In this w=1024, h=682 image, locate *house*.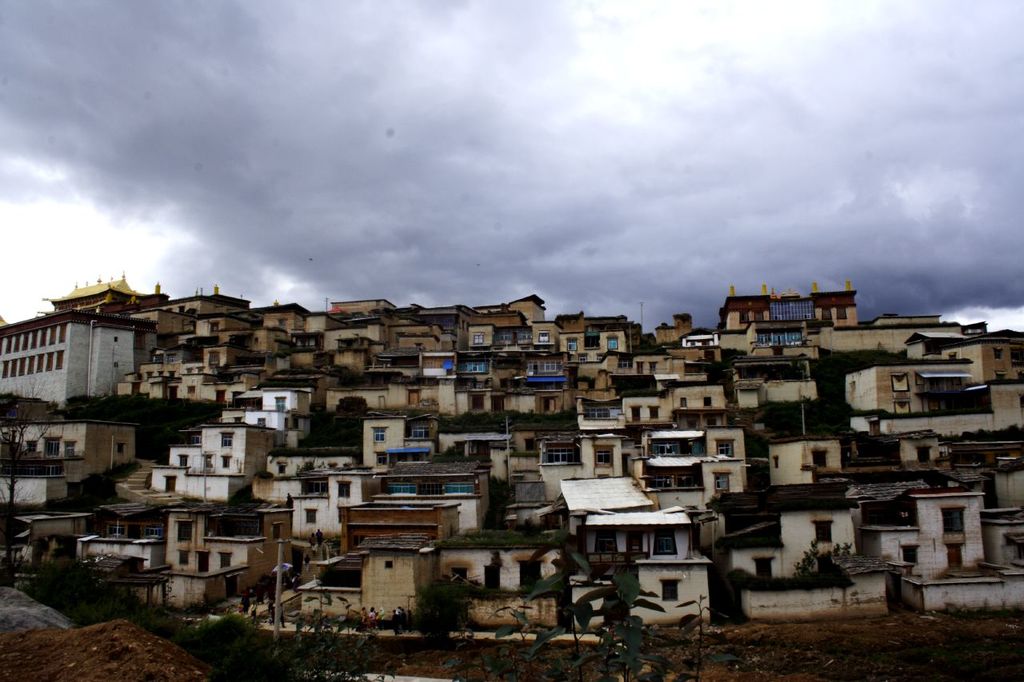
Bounding box: pyautogui.locateOnScreen(650, 481, 711, 517).
